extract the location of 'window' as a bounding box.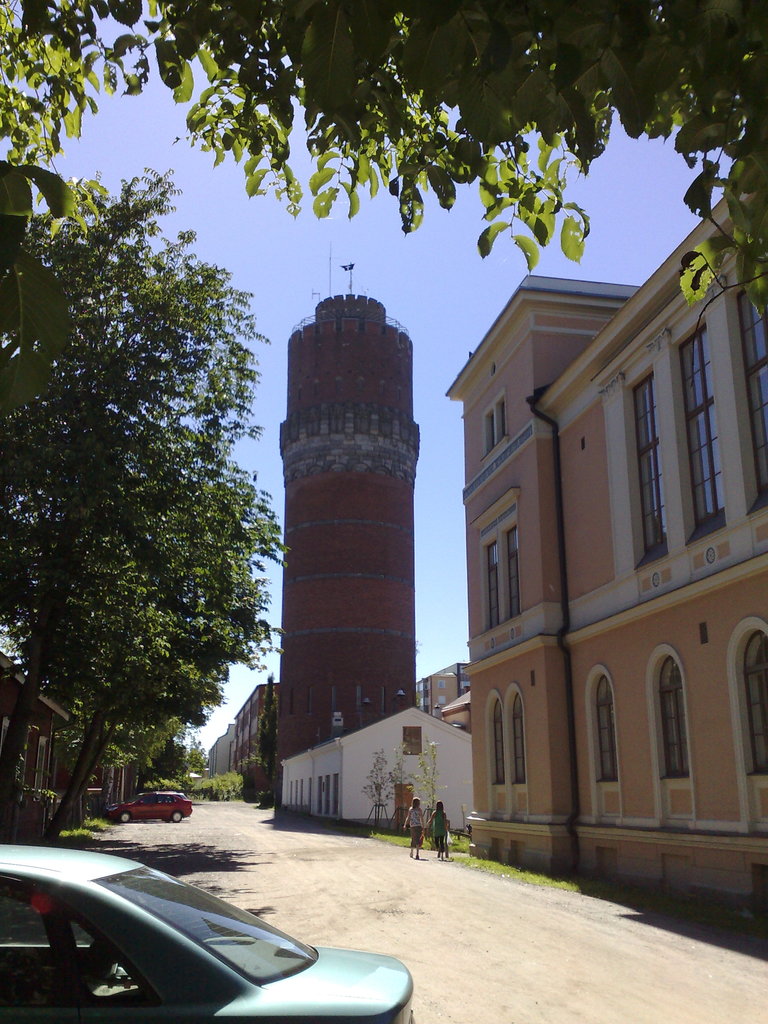
664/655/690/778.
